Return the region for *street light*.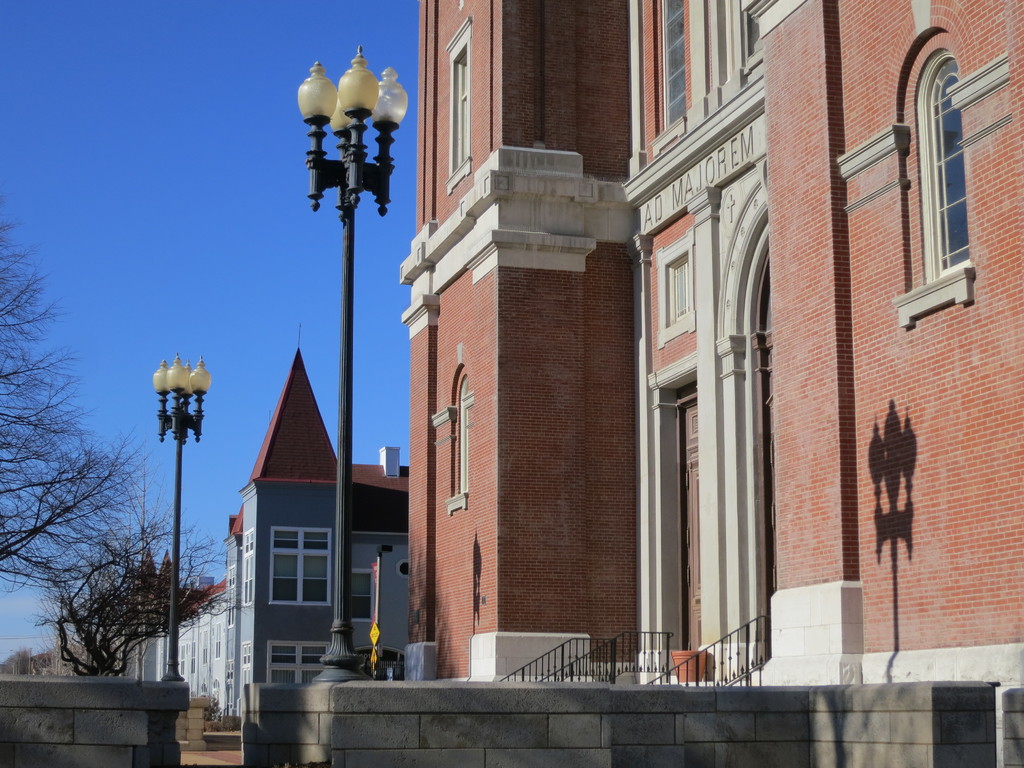
<region>143, 344, 218, 682</region>.
